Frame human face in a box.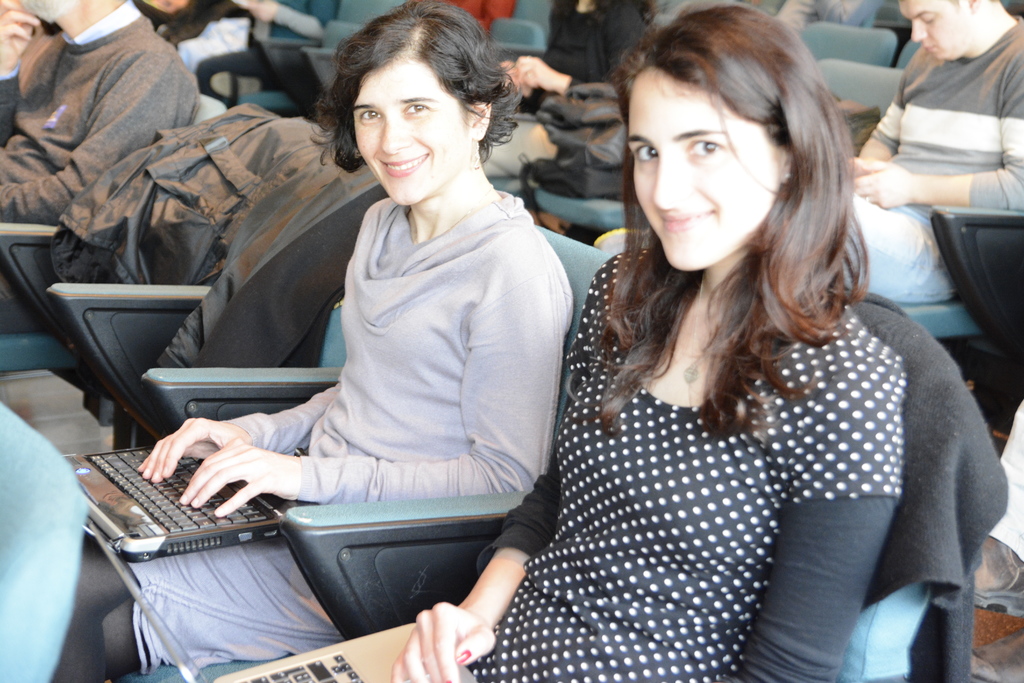
<region>358, 58, 477, 206</region>.
